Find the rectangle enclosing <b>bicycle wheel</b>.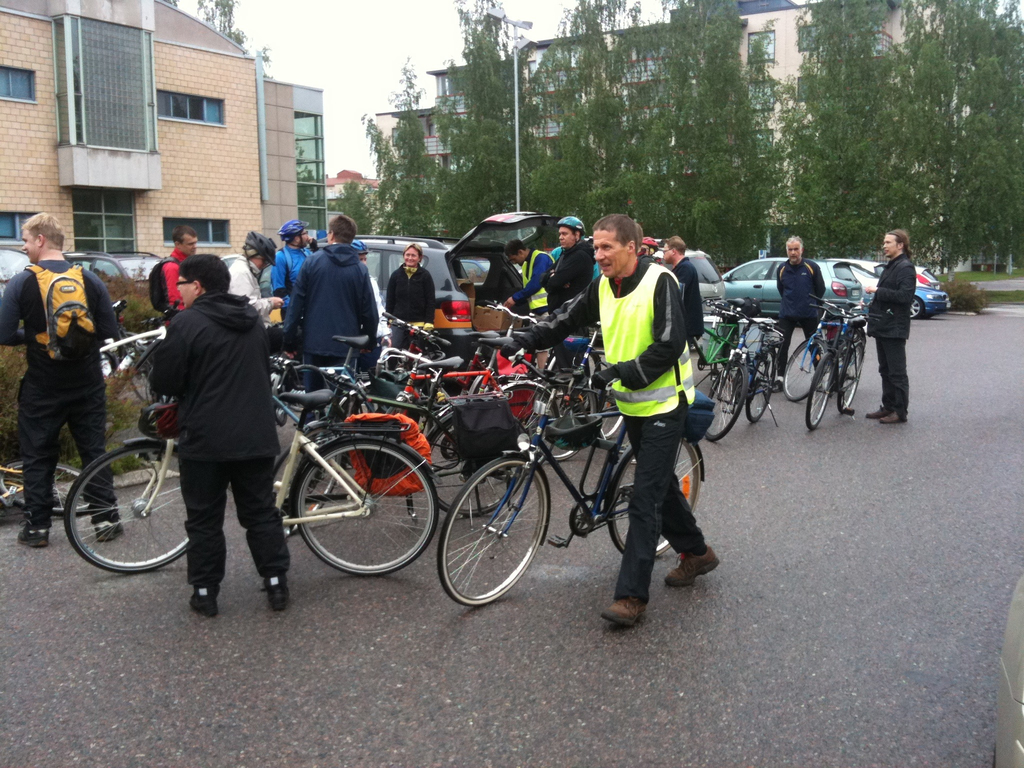
[left=702, top=357, right=747, bottom=444].
